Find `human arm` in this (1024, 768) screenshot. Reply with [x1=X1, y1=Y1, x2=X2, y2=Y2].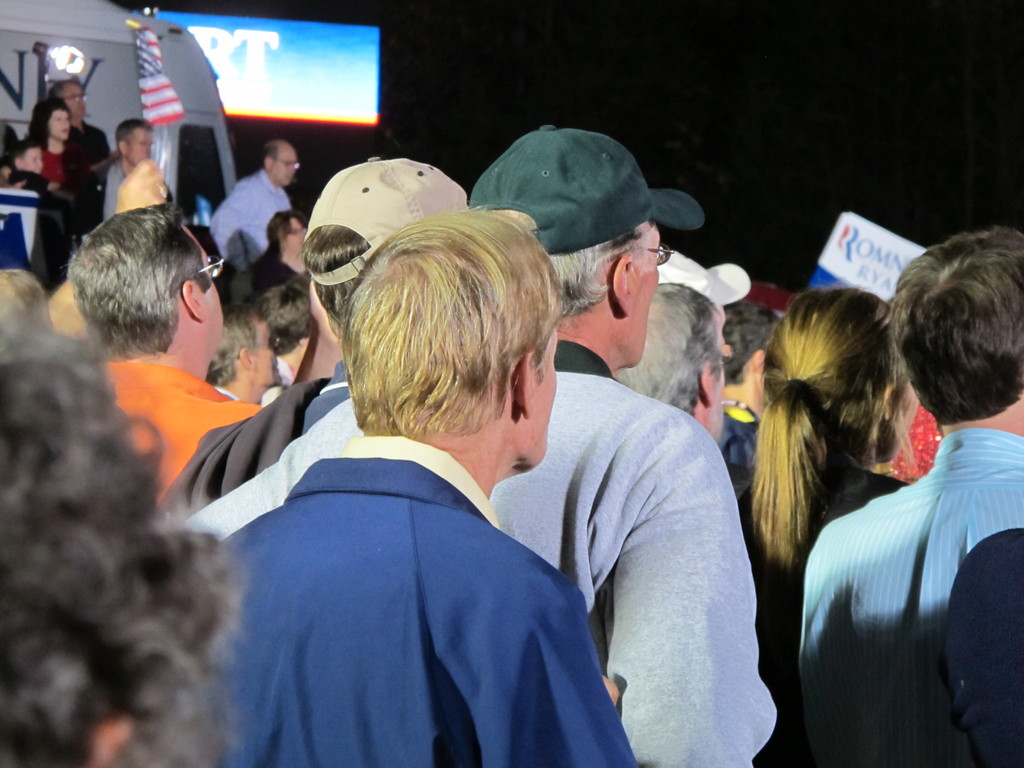
[x1=582, y1=445, x2=750, y2=754].
